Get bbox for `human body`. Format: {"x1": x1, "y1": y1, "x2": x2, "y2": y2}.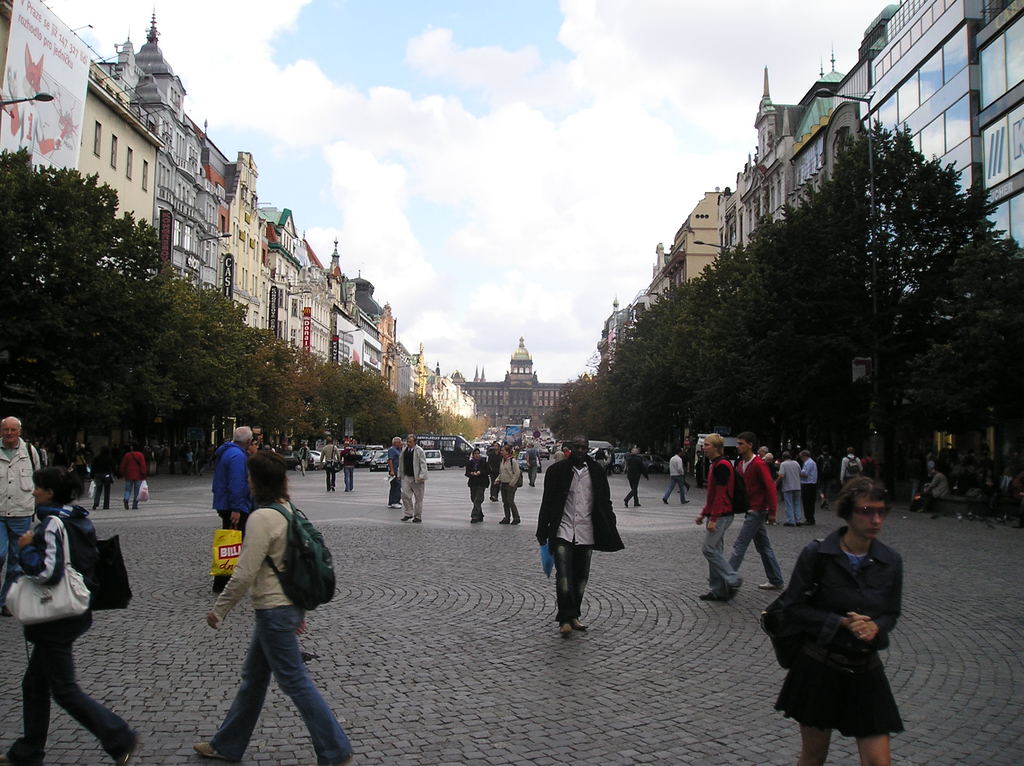
{"x1": 863, "y1": 457, "x2": 877, "y2": 481}.
